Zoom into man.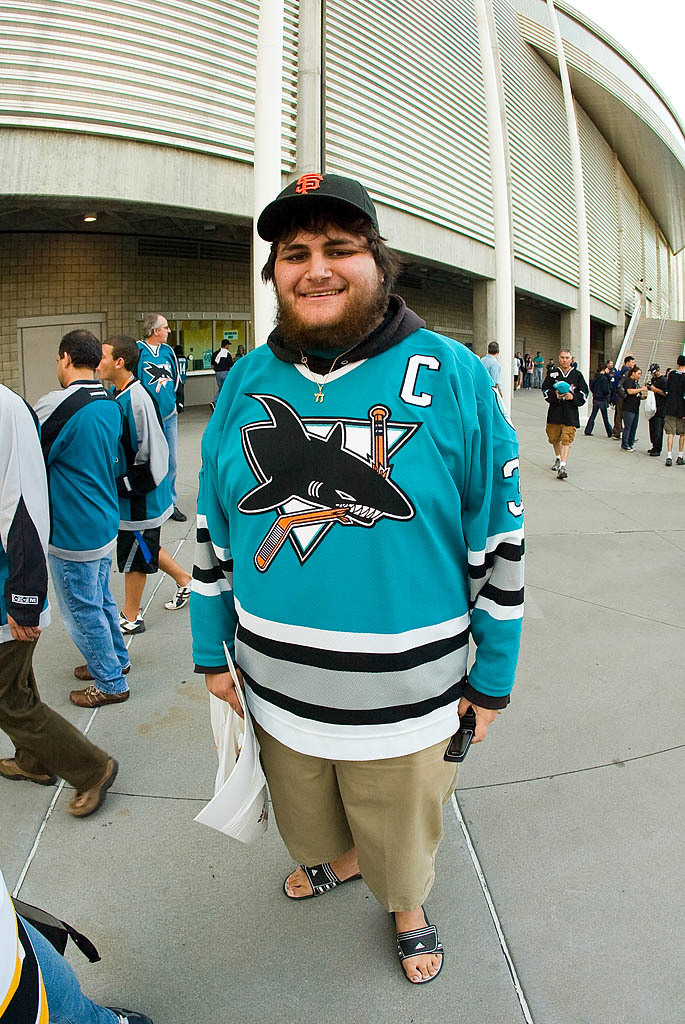
Zoom target: 608,355,641,442.
